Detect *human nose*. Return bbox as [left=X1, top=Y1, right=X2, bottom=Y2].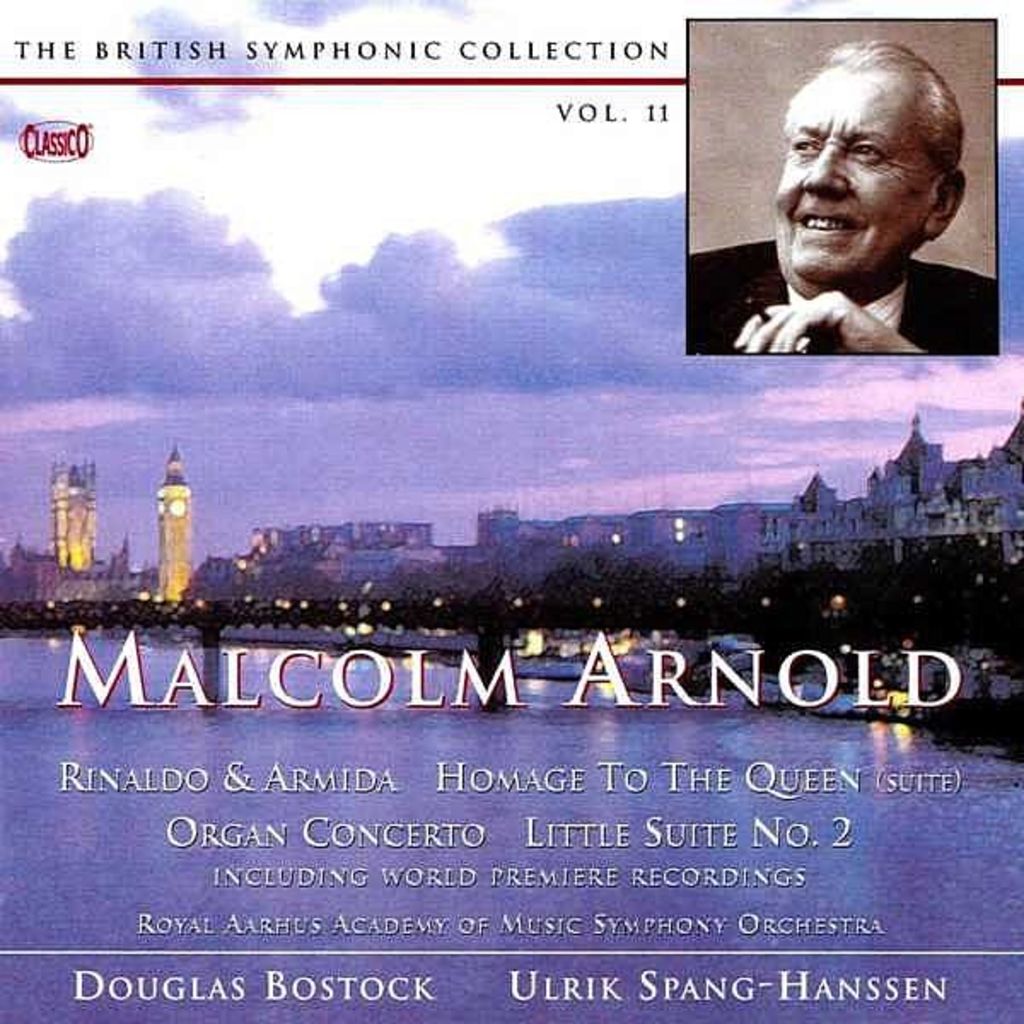
[left=795, top=135, right=853, bottom=198].
